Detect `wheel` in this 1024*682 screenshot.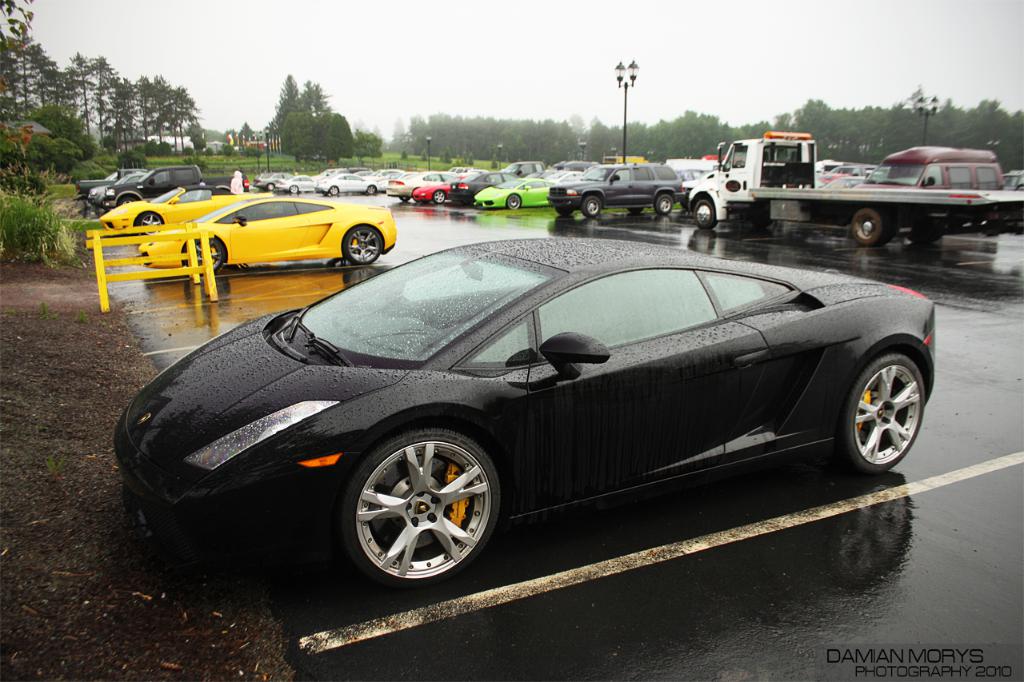
Detection: 287/183/299/195.
